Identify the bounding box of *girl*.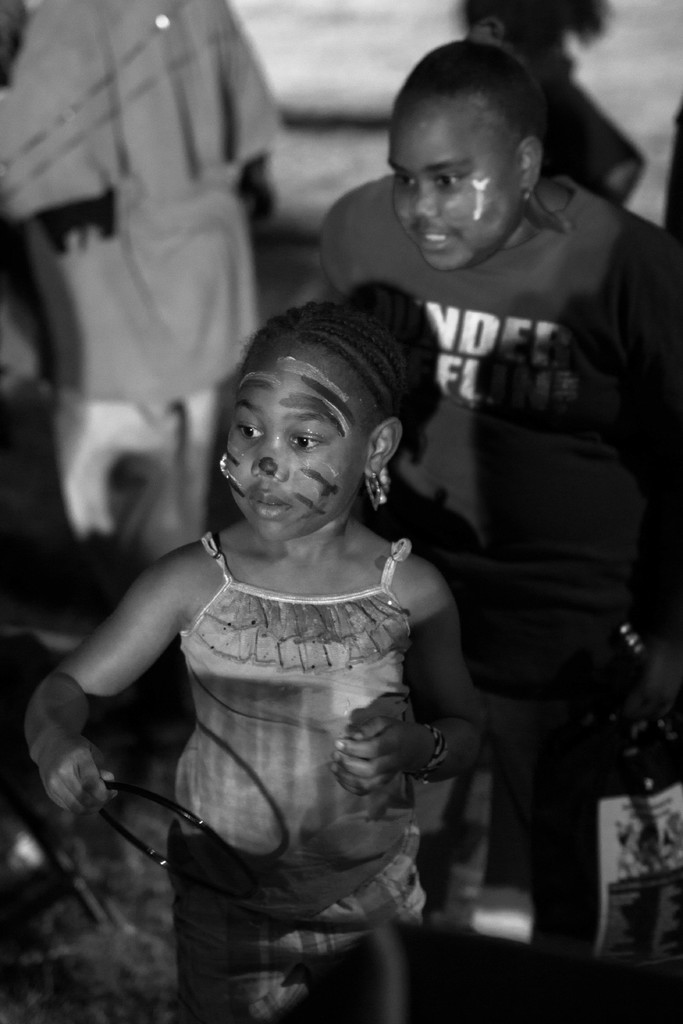
(23,292,480,1023).
